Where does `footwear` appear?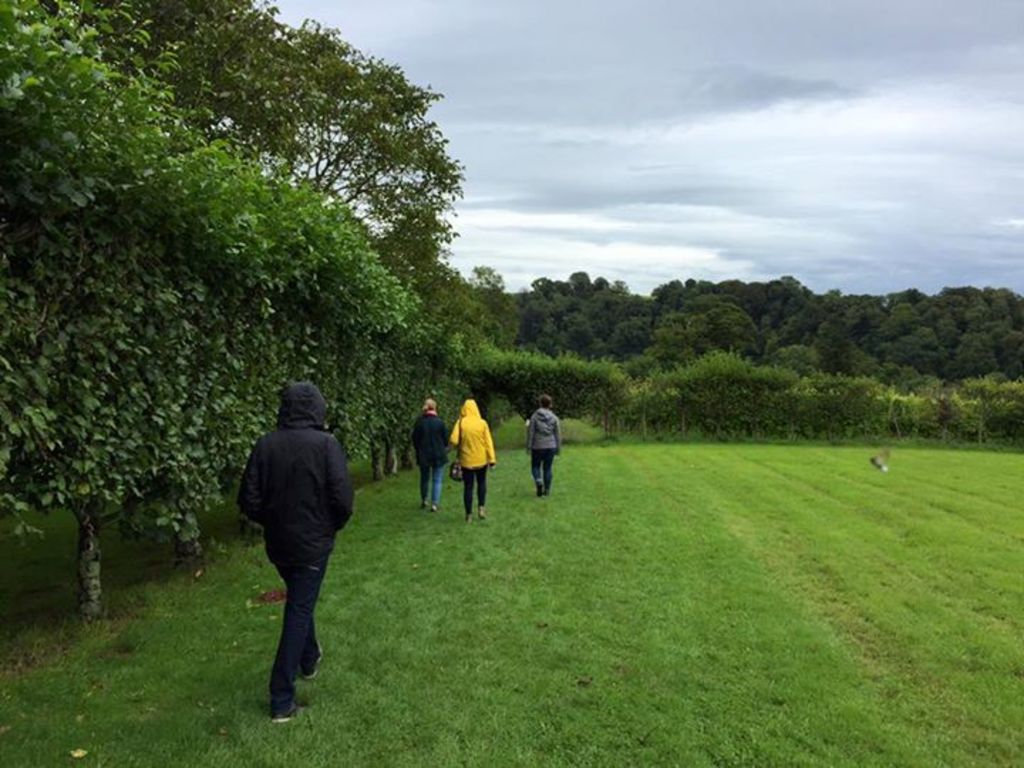
Appears at x1=535 y1=479 x2=546 y2=496.
